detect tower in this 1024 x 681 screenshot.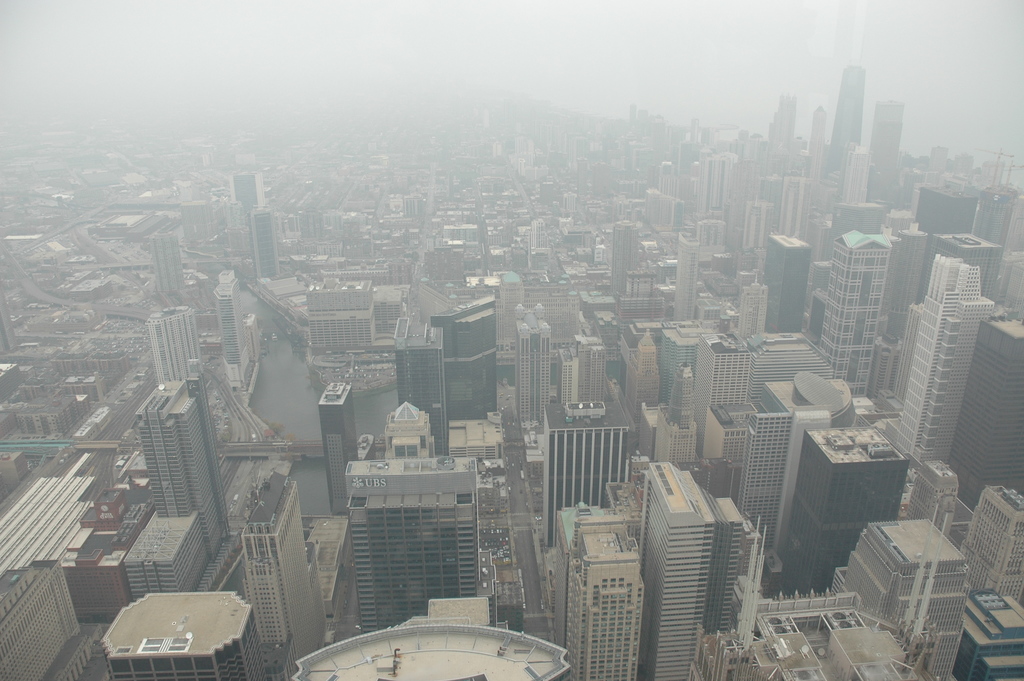
Detection: 319,380,360,518.
